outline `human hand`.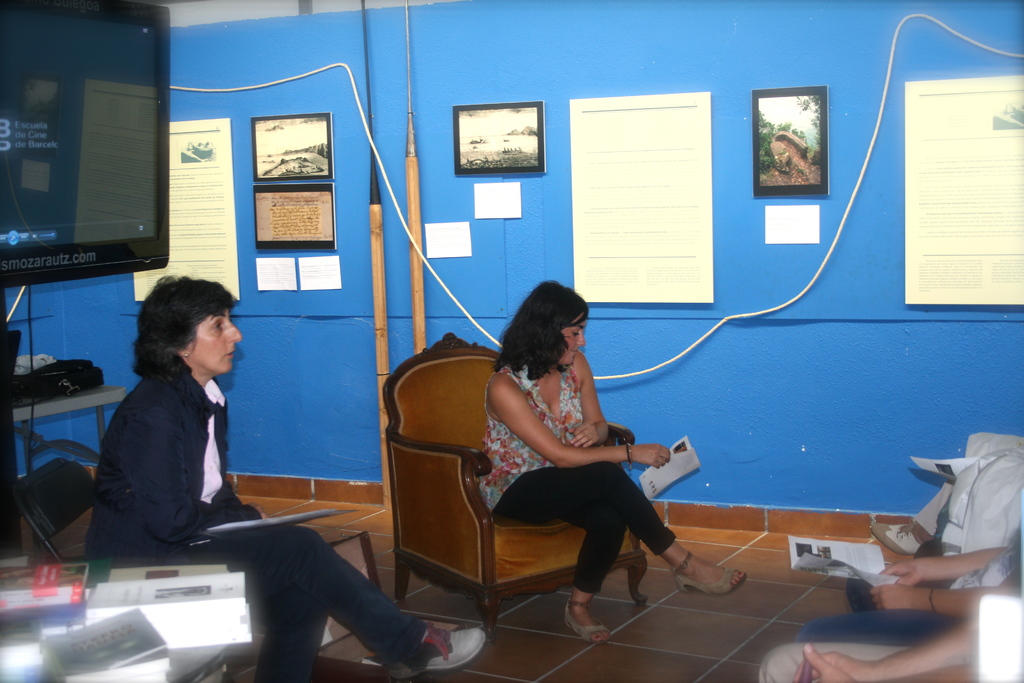
Outline: bbox(632, 443, 668, 464).
